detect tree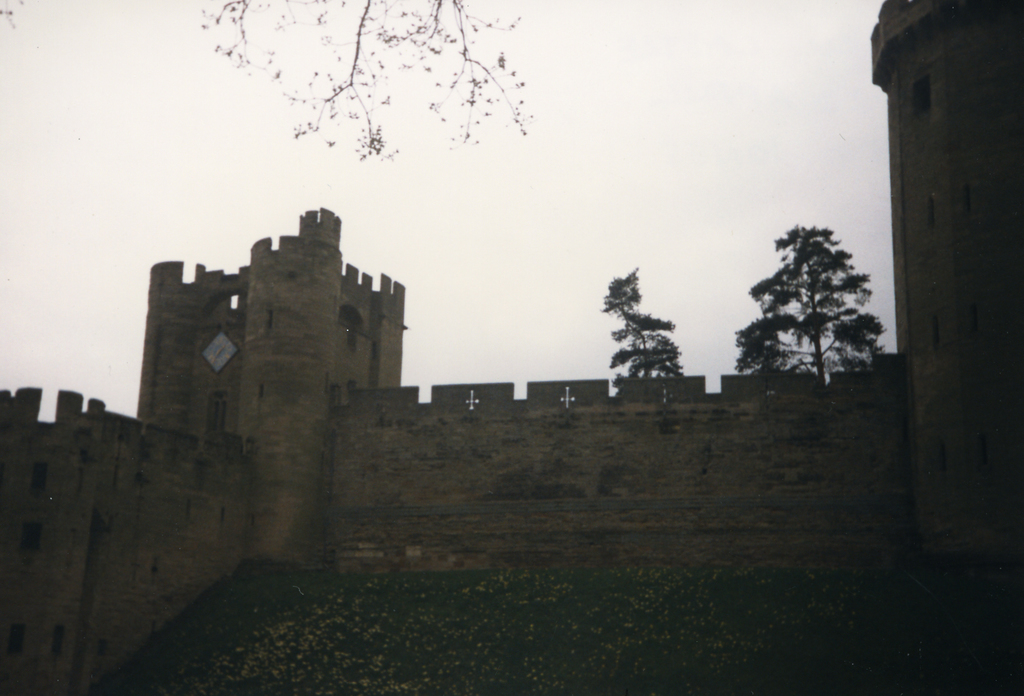
[left=183, top=0, right=547, bottom=195]
